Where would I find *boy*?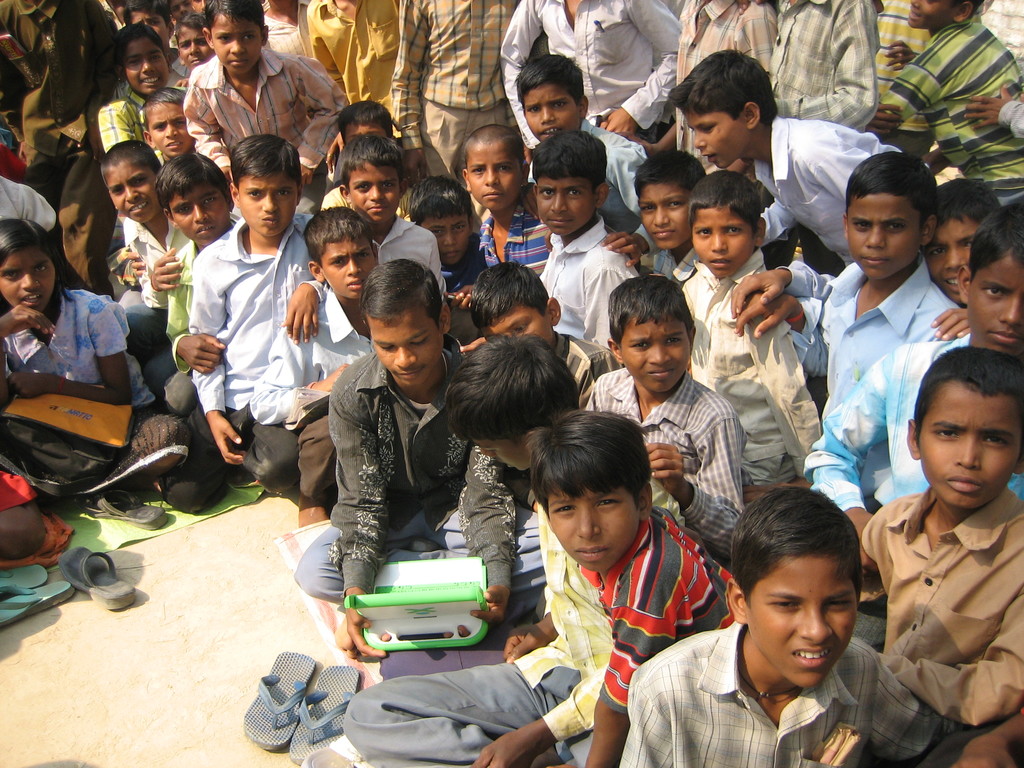
At [left=186, top=135, right=326, bottom=496].
